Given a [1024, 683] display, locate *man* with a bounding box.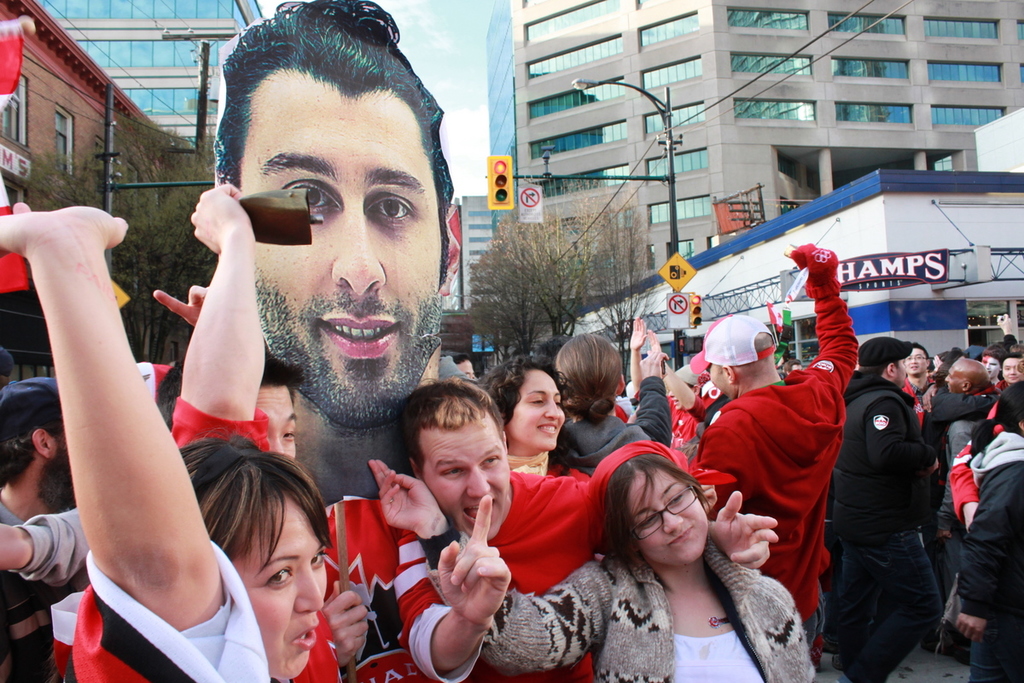
Located: detection(693, 244, 862, 651).
